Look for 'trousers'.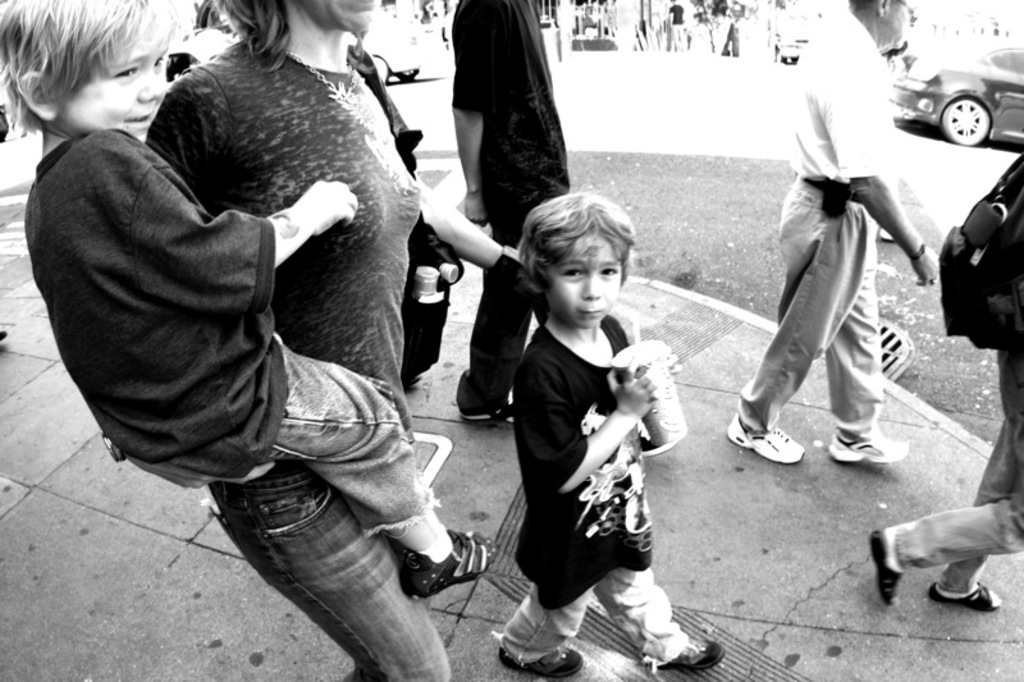
Found: bbox=[765, 214, 914, 434].
